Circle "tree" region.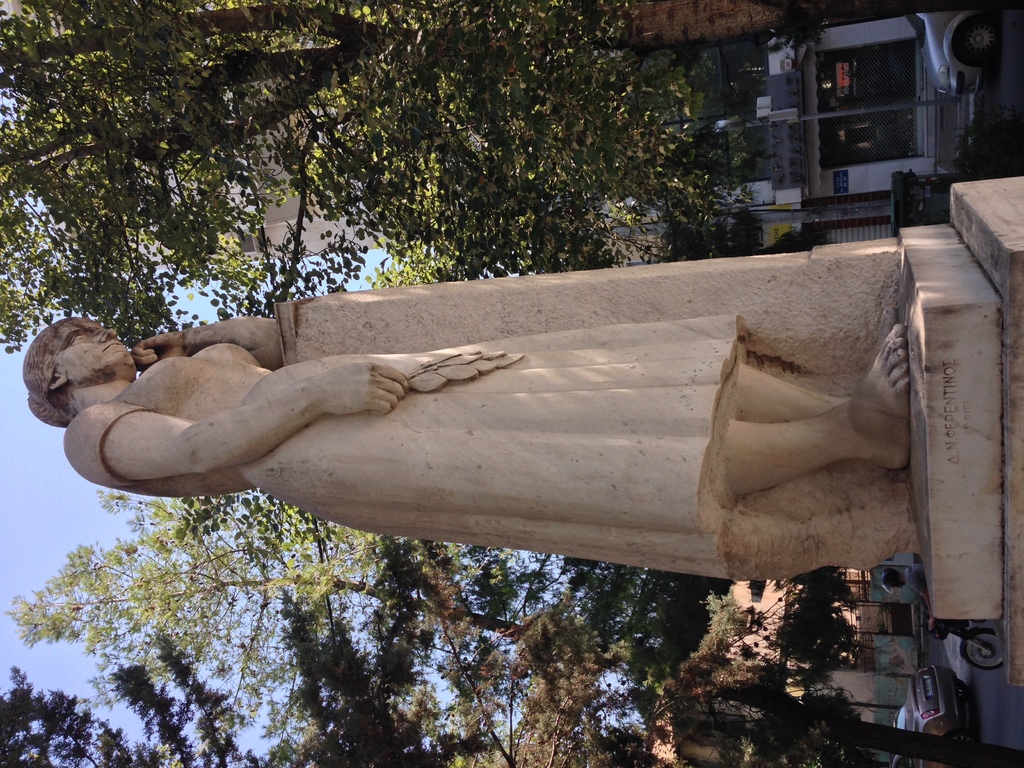
Region: x1=1 y1=237 x2=882 y2=767.
